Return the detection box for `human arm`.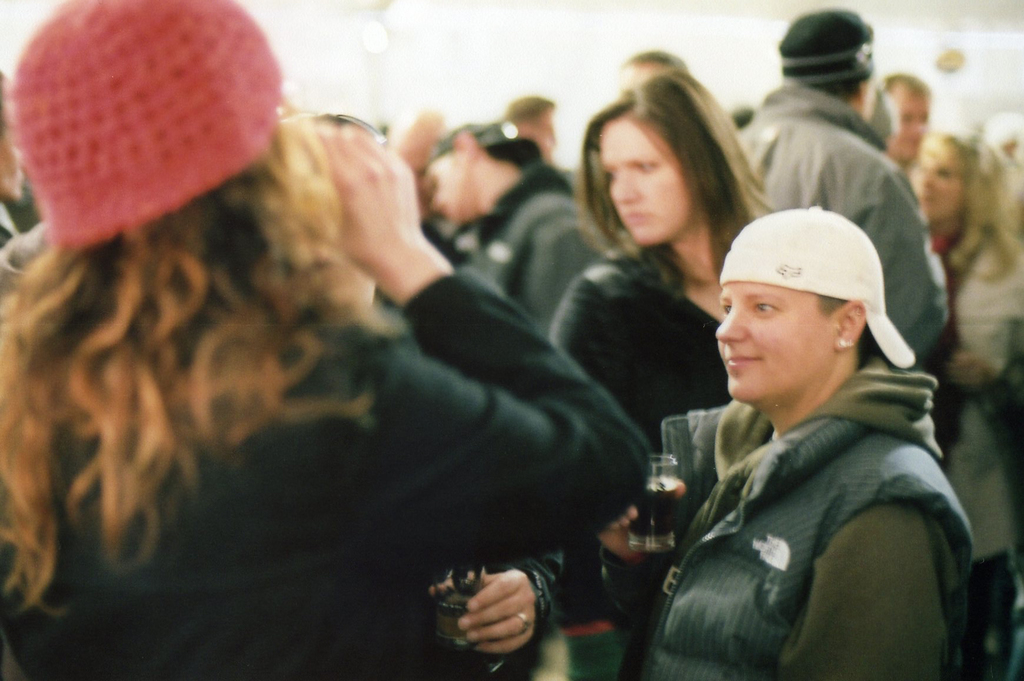
pyautogui.locateOnScreen(326, 122, 659, 545).
